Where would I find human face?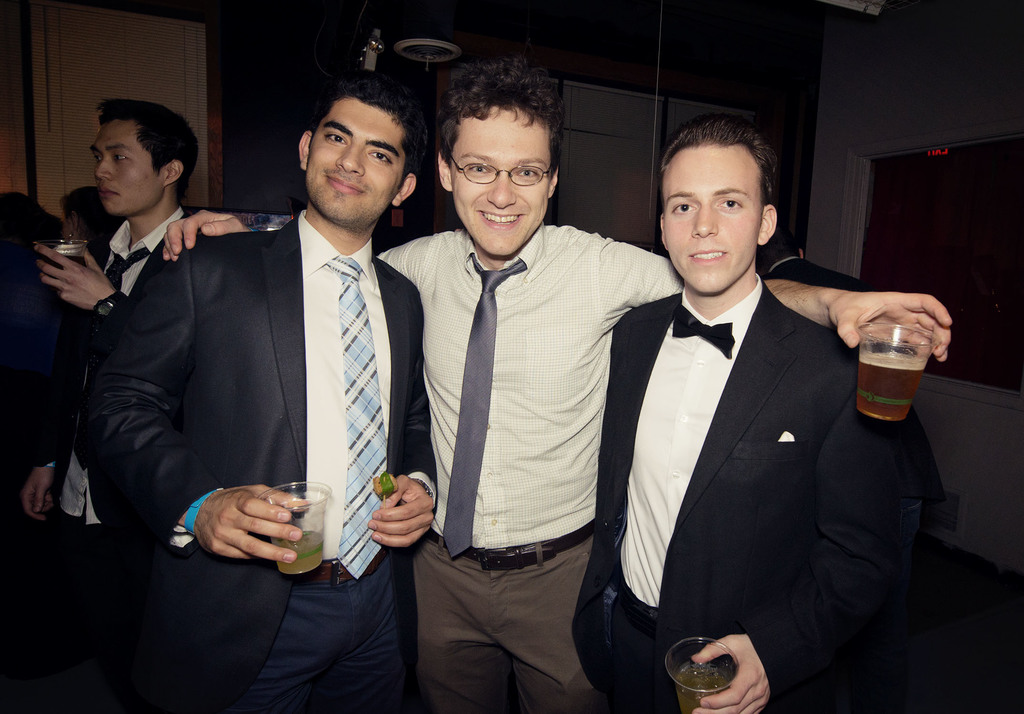
At {"left": 88, "top": 118, "right": 164, "bottom": 220}.
